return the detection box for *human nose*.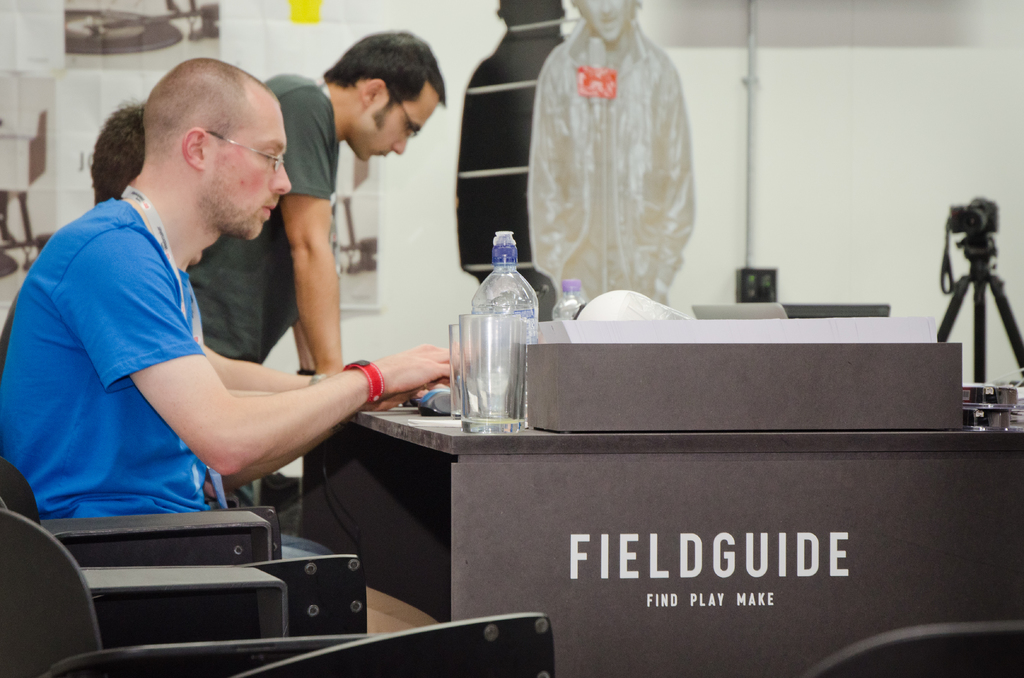
x1=273 y1=161 x2=292 y2=197.
